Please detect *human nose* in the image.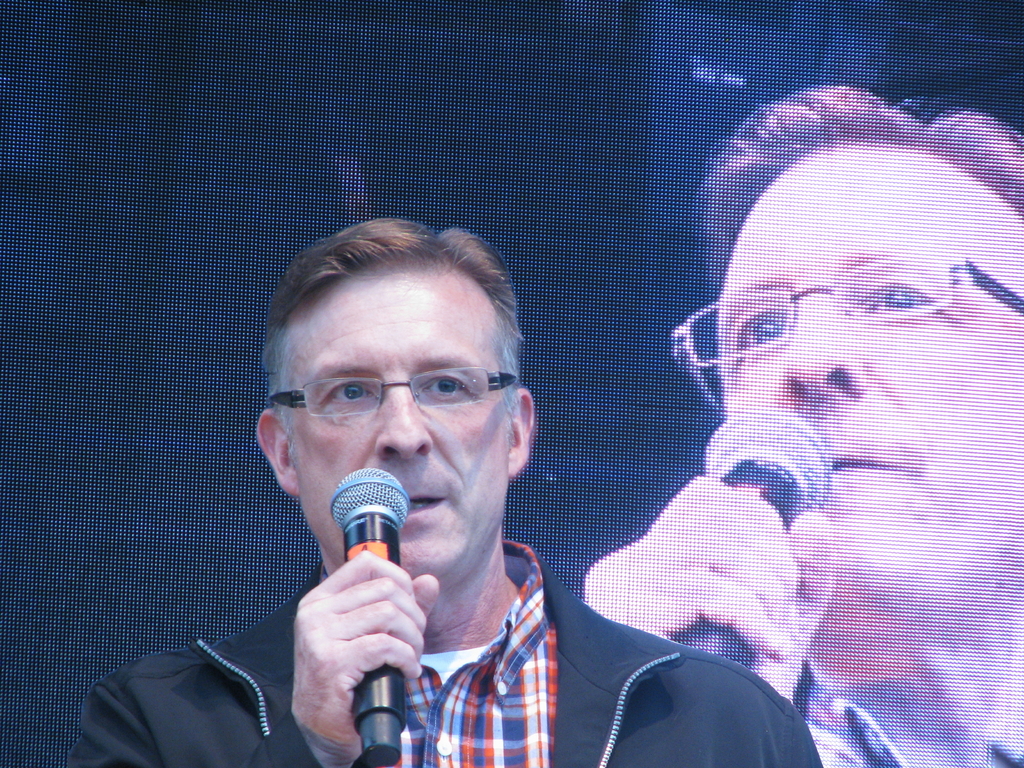
<box>780,295,874,400</box>.
